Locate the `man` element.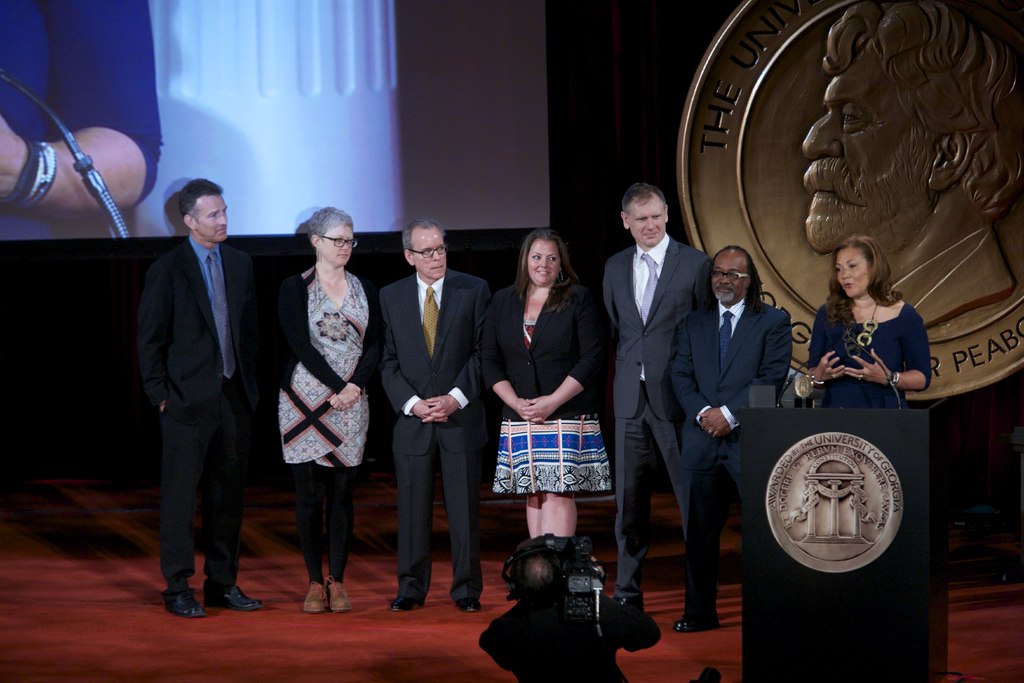
Element bbox: region(375, 217, 497, 616).
